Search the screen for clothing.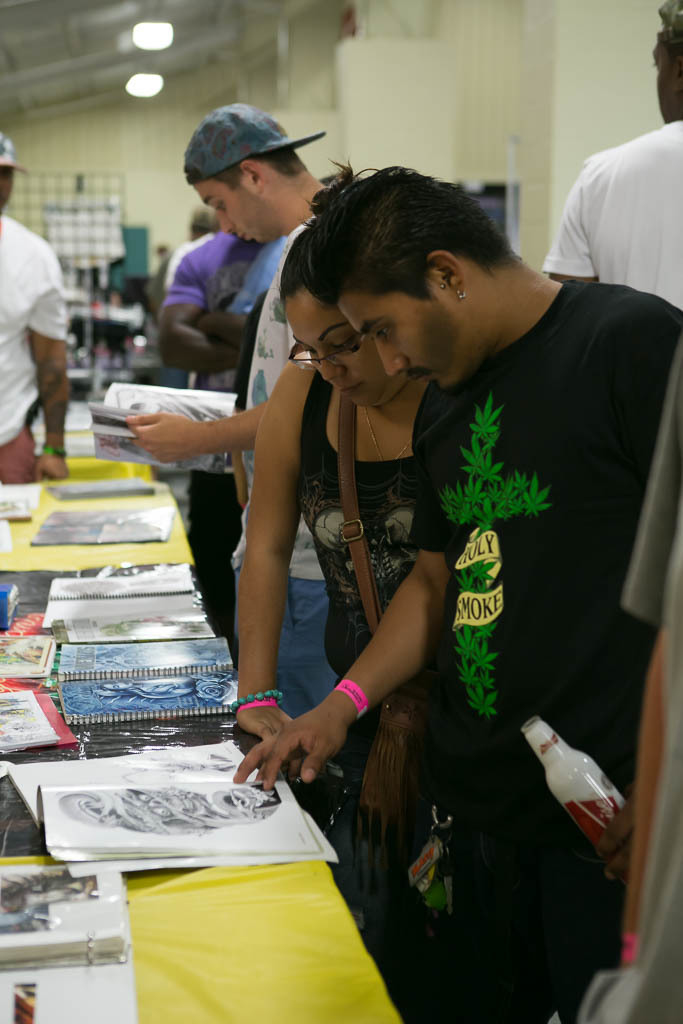
Found at 0, 216, 87, 500.
